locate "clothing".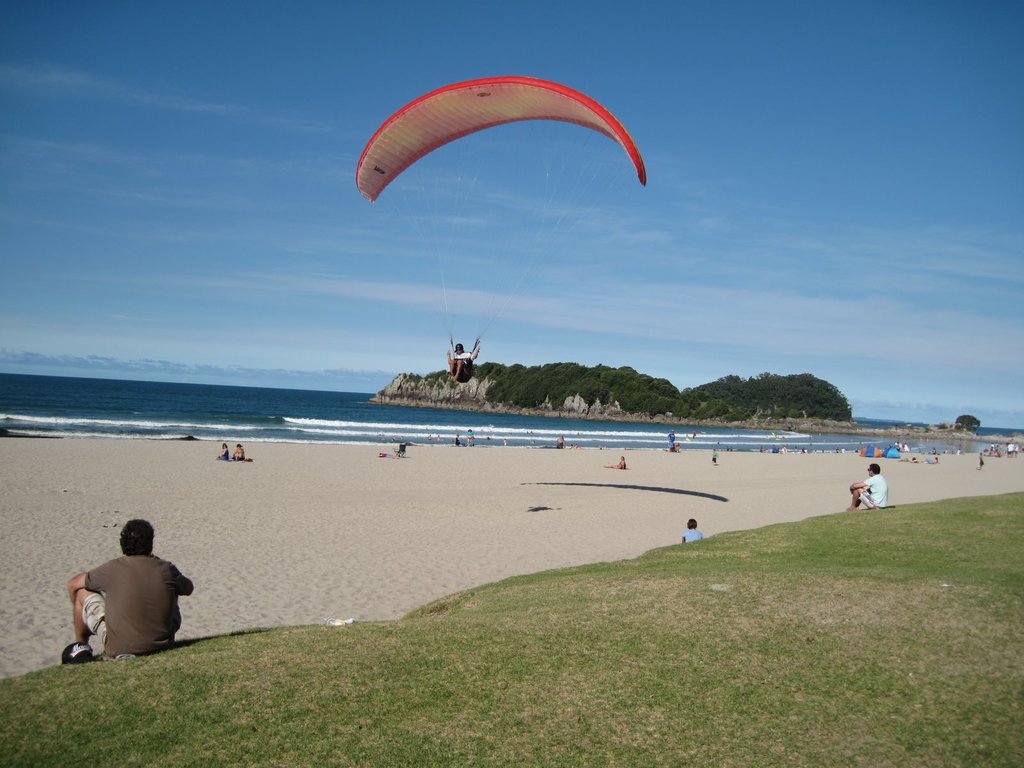
Bounding box: {"left": 66, "top": 549, "right": 185, "bottom": 662}.
